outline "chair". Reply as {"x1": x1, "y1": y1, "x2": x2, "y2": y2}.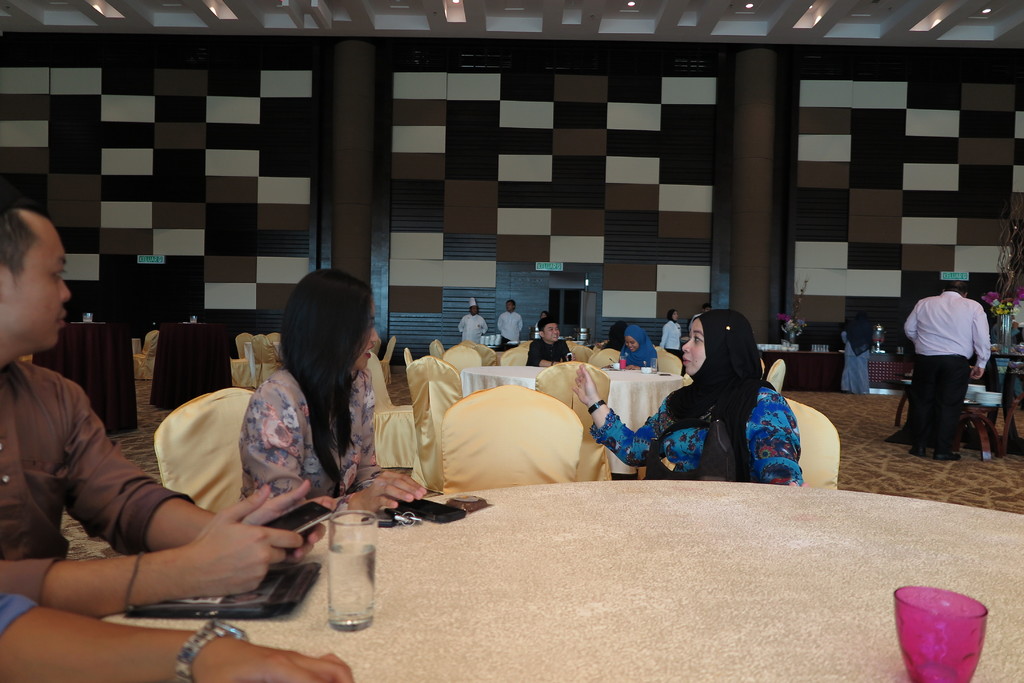
{"x1": 766, "y1": 359, "x2": 785, "y2": 396}.
